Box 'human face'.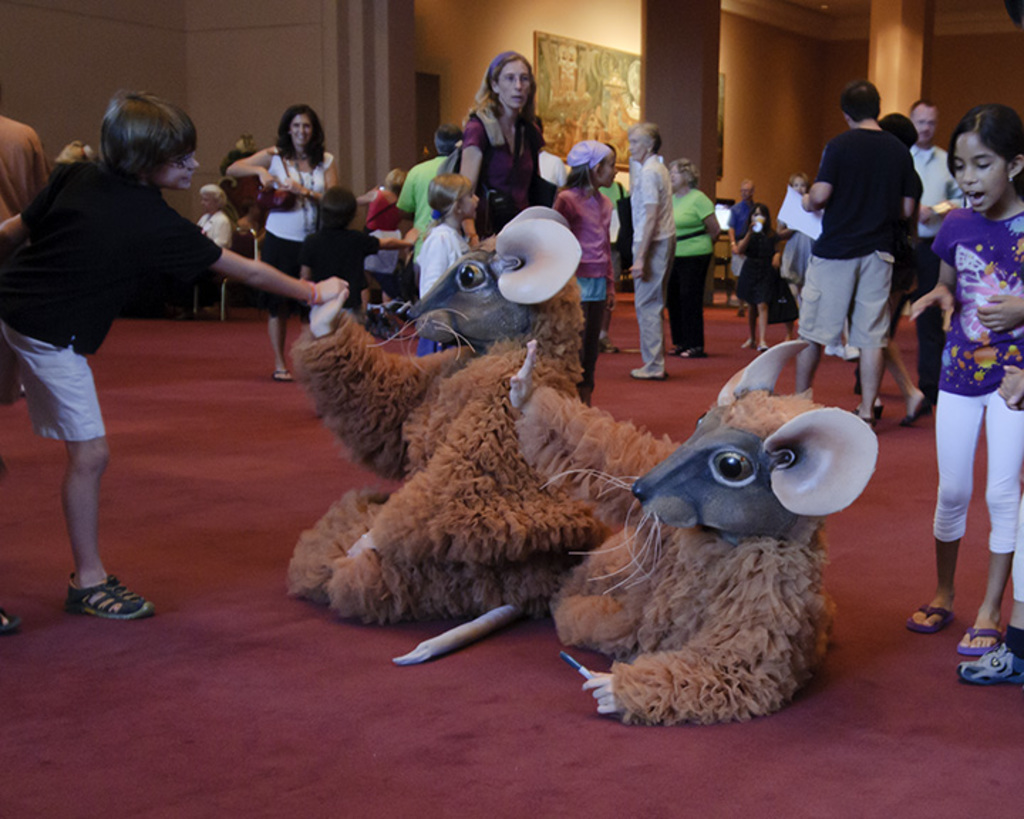
[954,128,1008,213].
